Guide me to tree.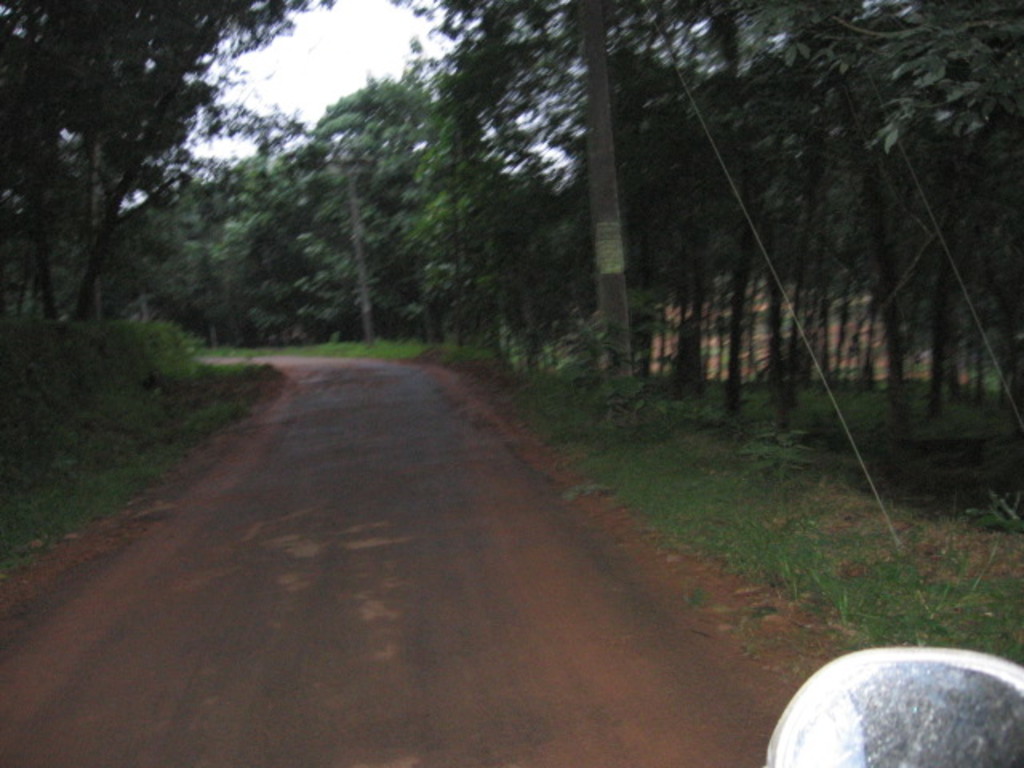
Guidance: bbox=[5, 34, 288, 373].
